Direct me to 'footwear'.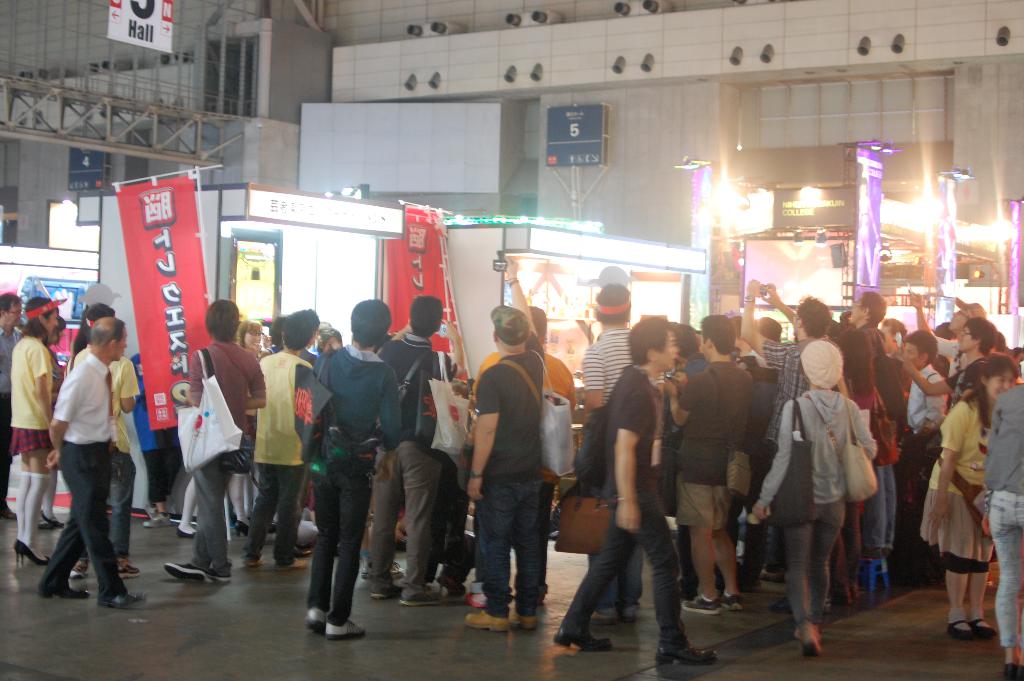
Direction: [463,606,511,632].
